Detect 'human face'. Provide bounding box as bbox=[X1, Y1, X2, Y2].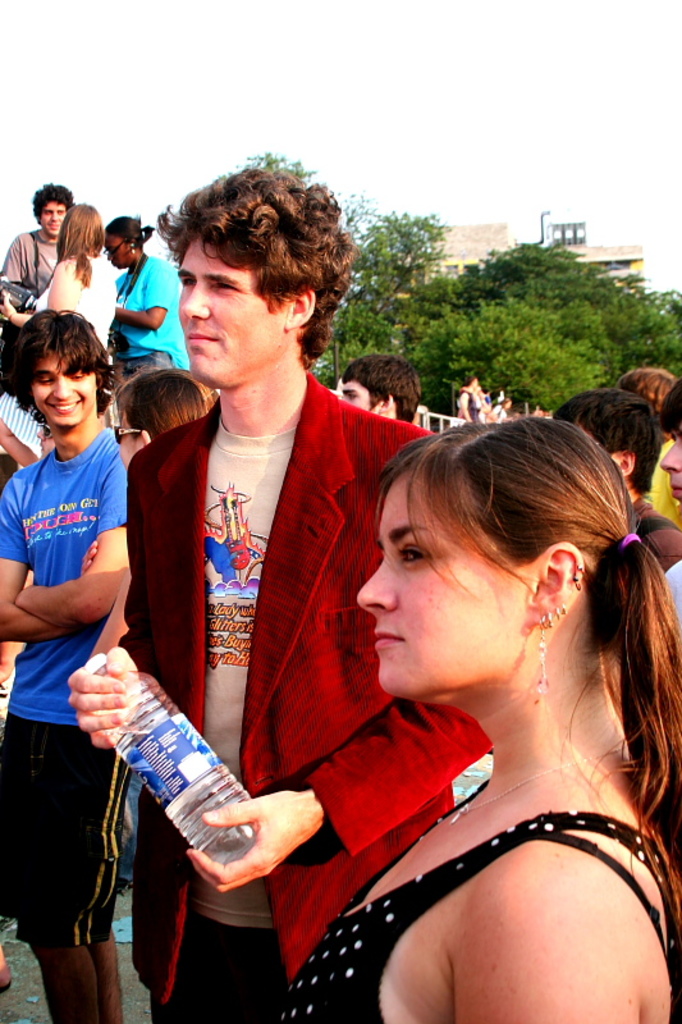
bbox=[37, 202, 64, 236].
